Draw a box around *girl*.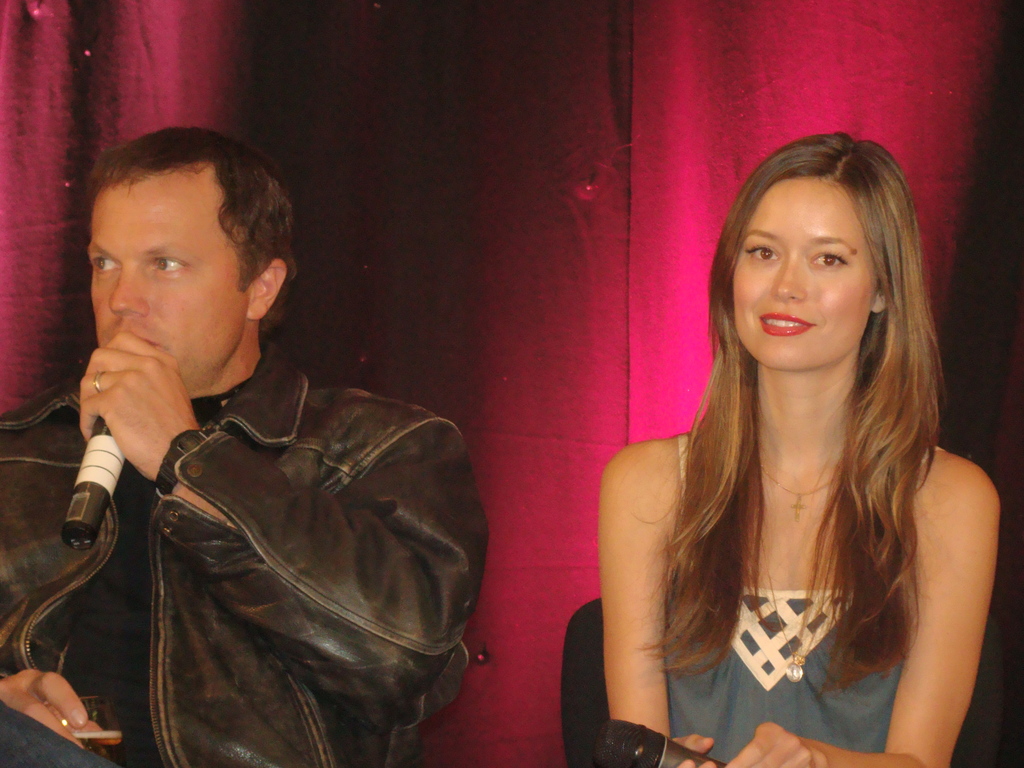
(595,130,1004,767).
